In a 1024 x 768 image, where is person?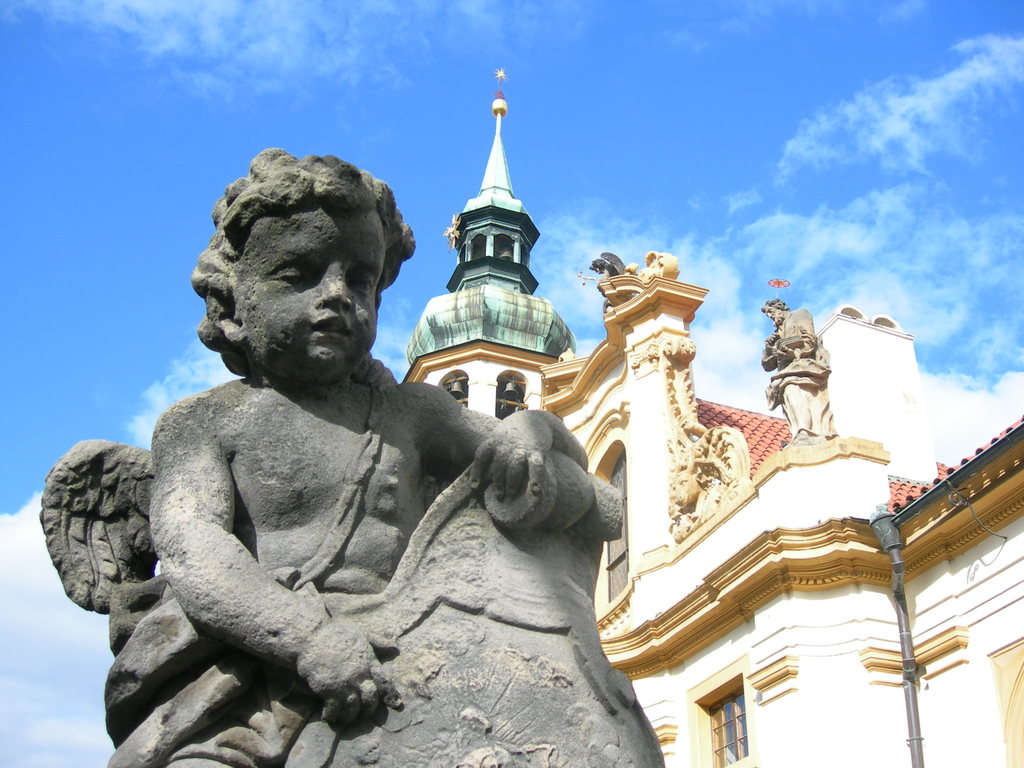
region(758, 296, 841, 444).
